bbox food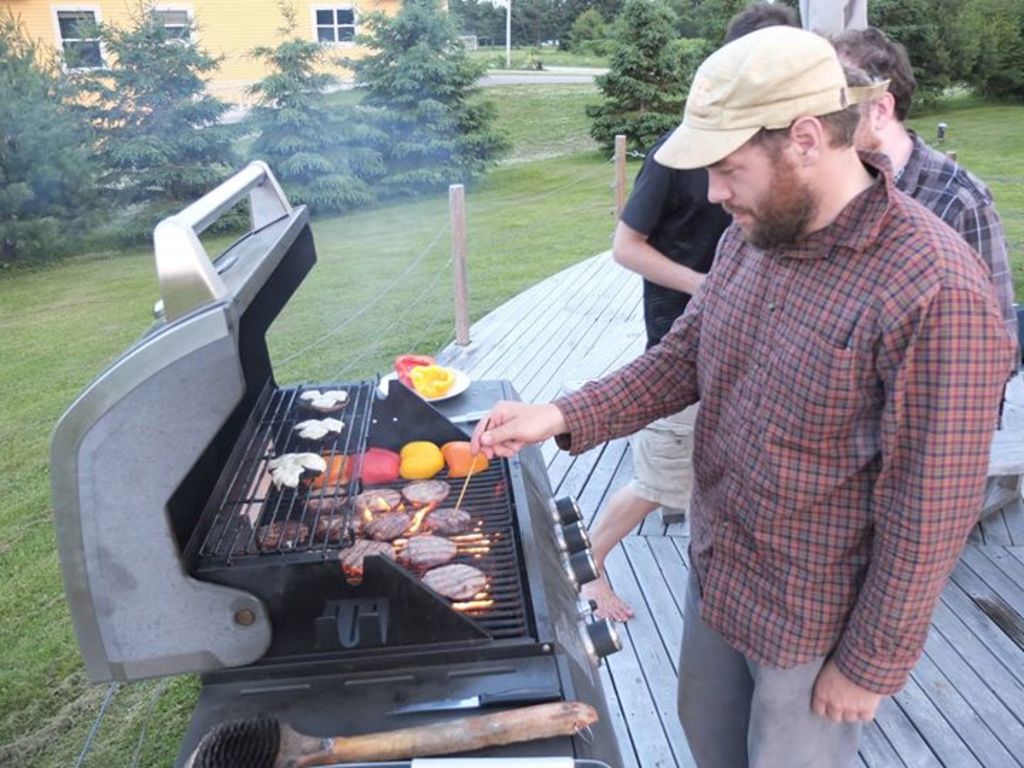
Rect(420, 562, 491, 604)
